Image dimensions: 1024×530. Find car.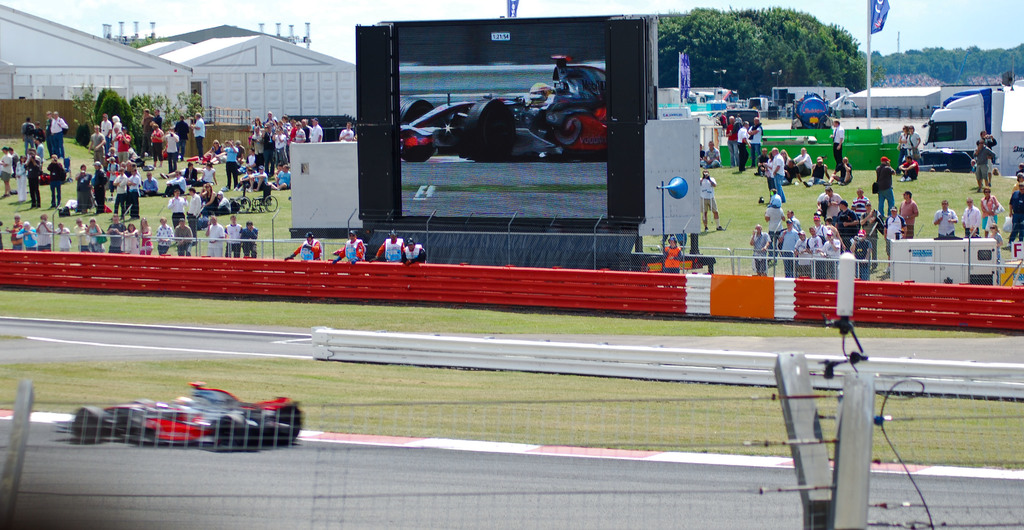
65:385:321:451.
